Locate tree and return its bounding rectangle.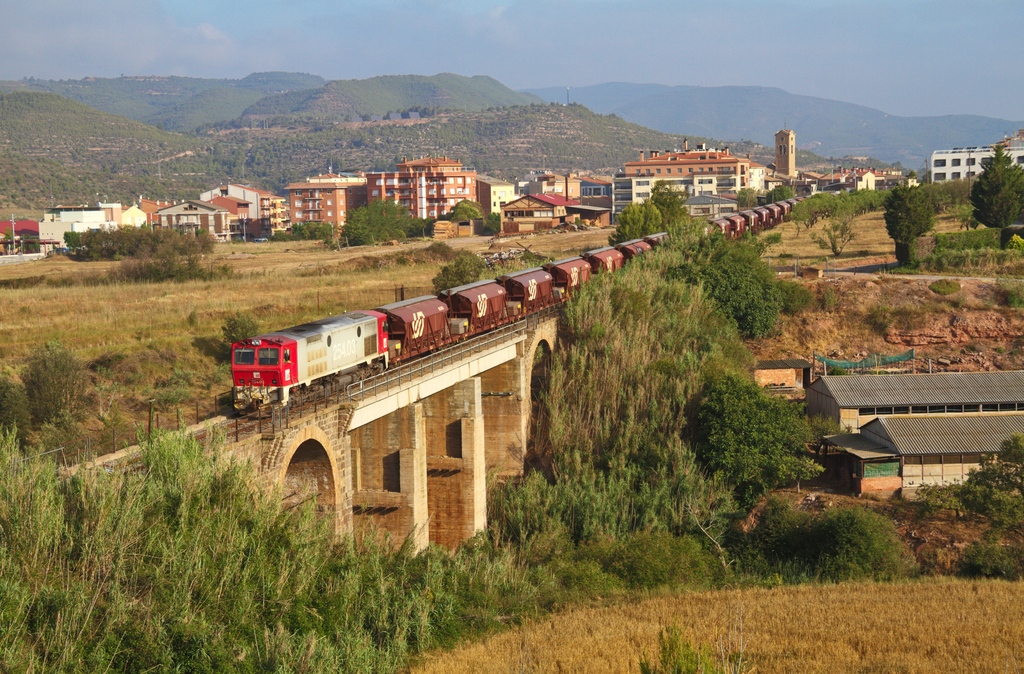
BBox(881, 184, 938, 264).
